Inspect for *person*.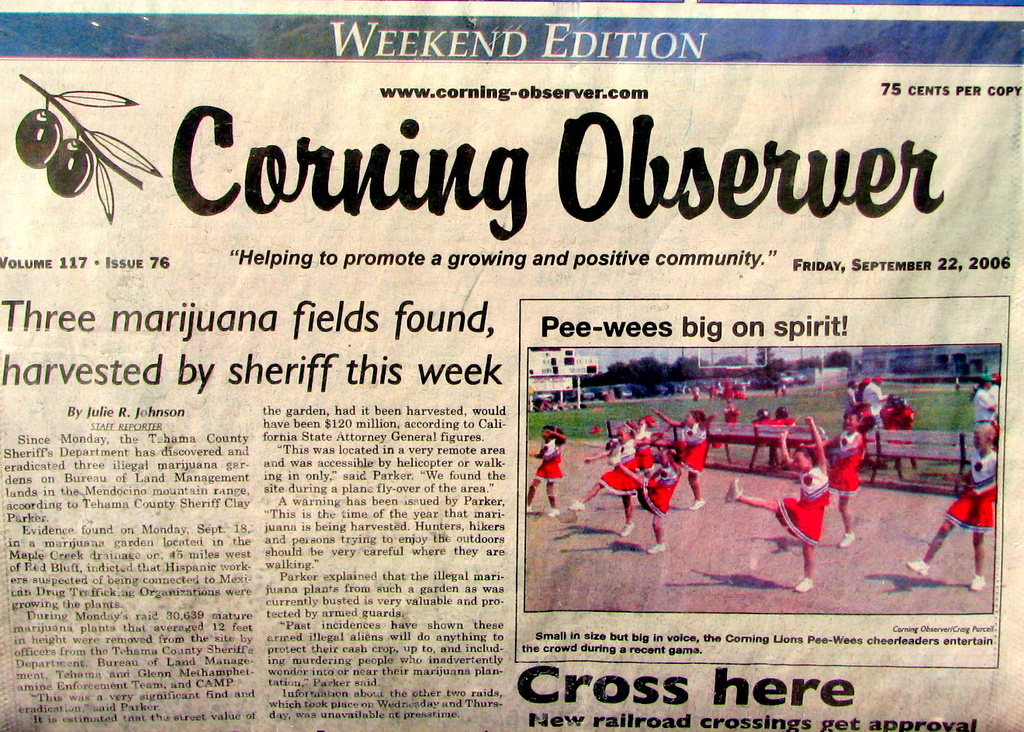
Inspection: BBox(862, 382, 890, 423).
